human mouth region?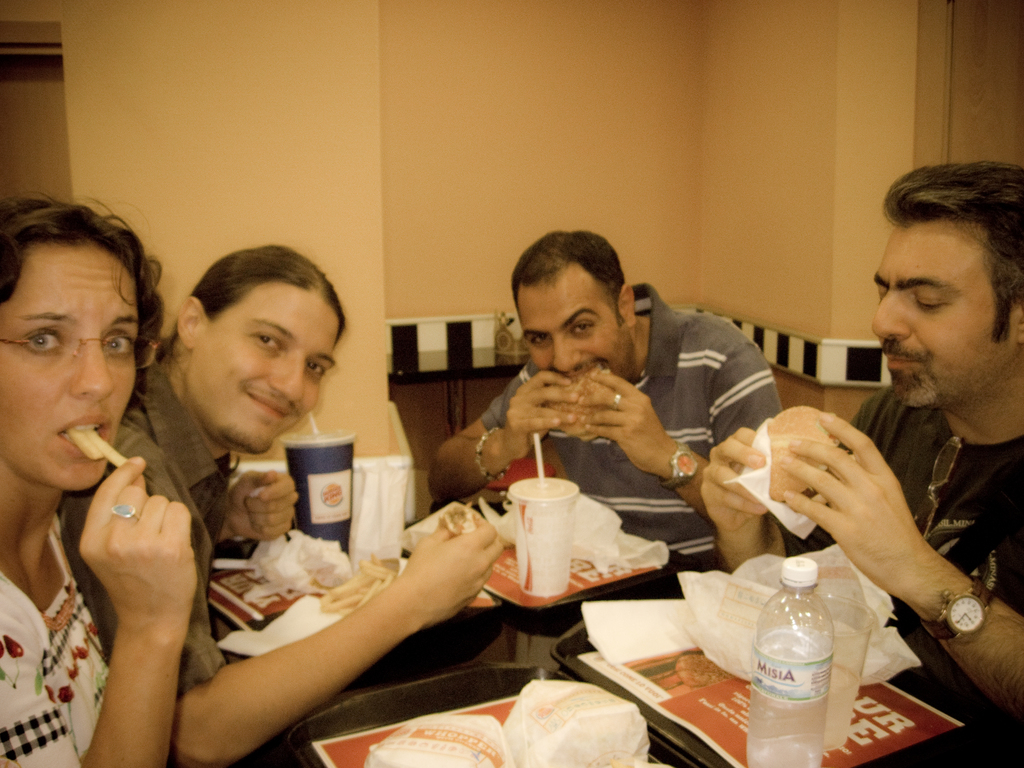
bbox=[244, 390, 290, 420]
